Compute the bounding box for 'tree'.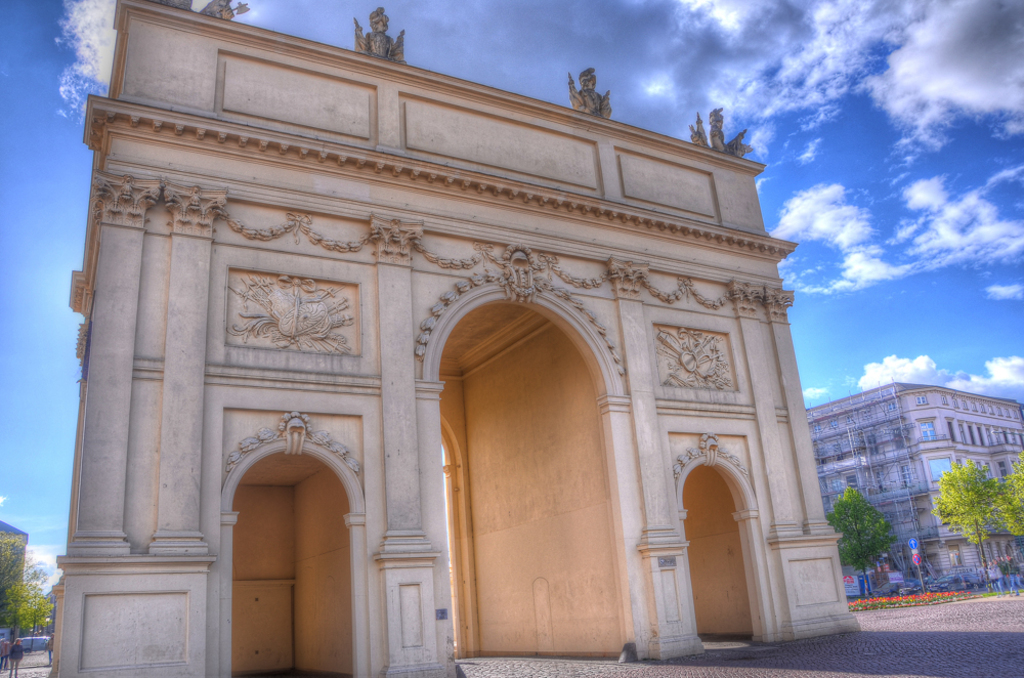
(left=0, top=538, right=48, bottom=596).
